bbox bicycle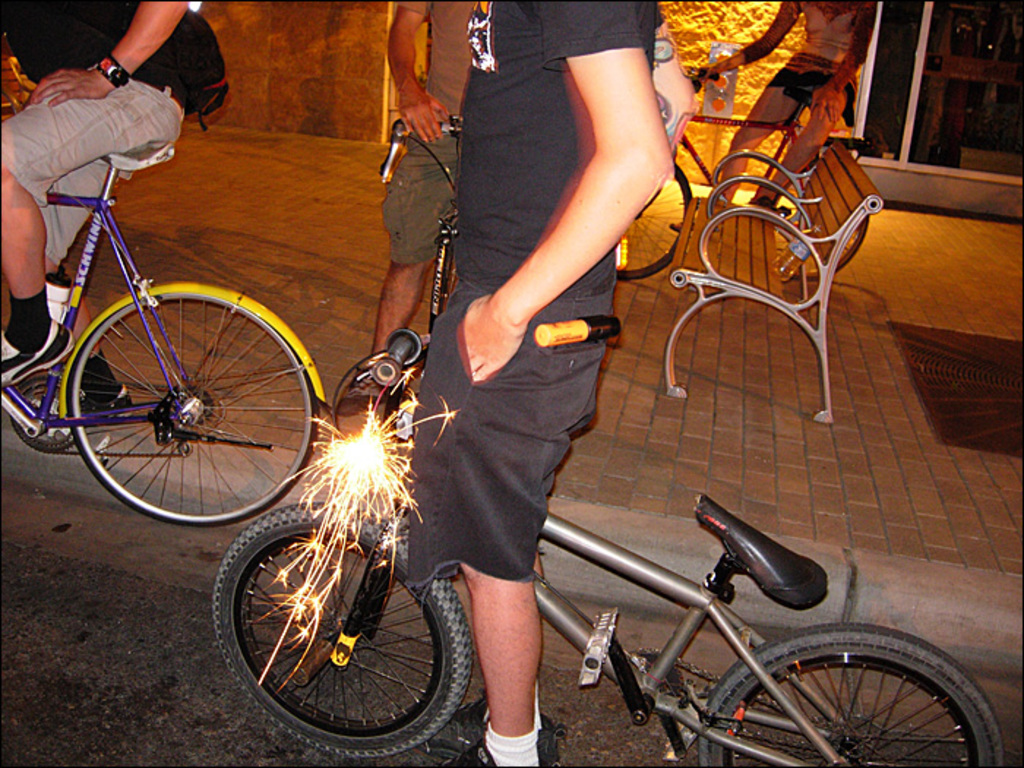
[x1=211, y1=329, x2=1009, y2=767]
